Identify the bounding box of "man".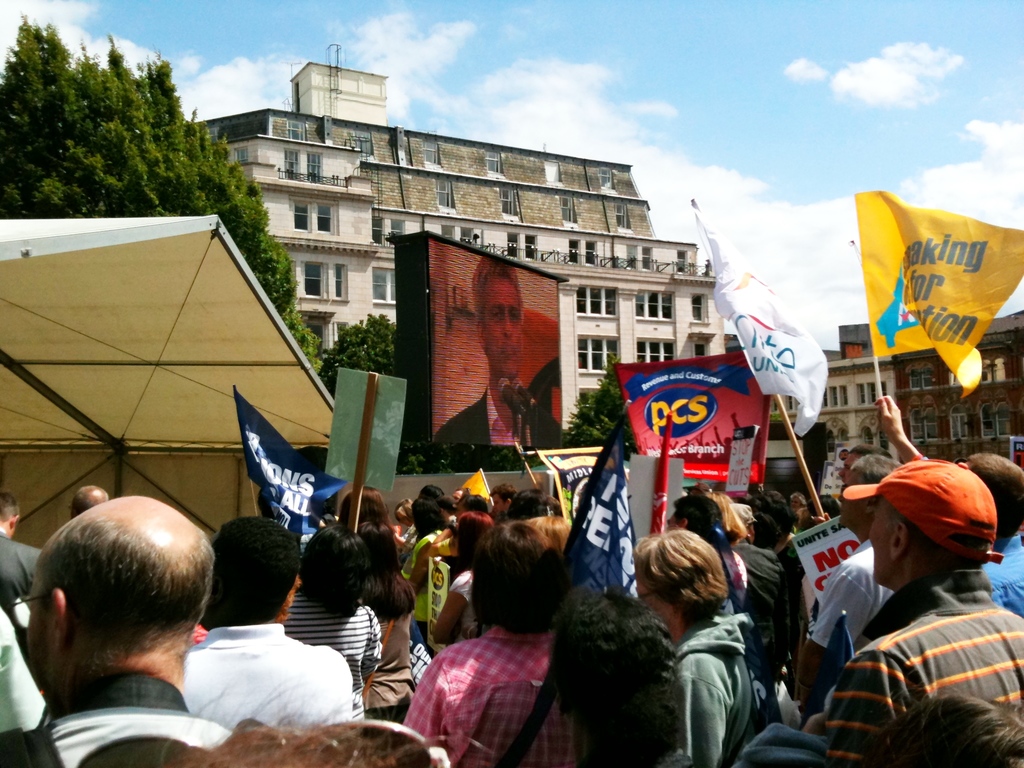
<box>435,254,522,442</box>.
